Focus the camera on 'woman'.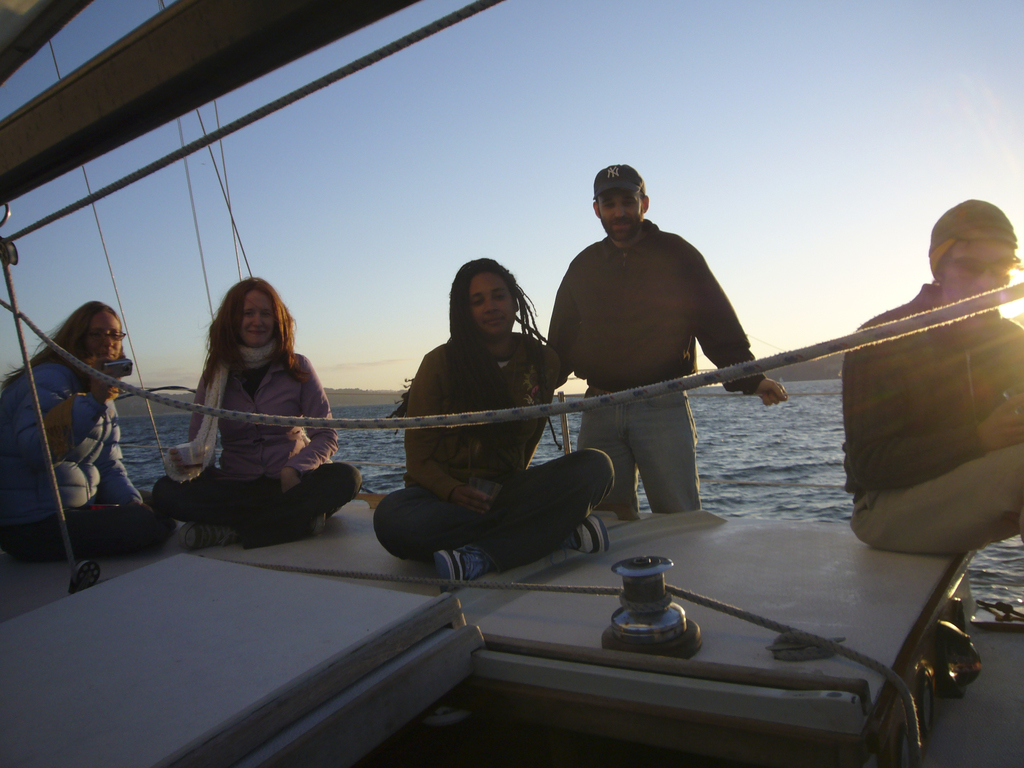
Focus region: [157, 270, 332, 576].
